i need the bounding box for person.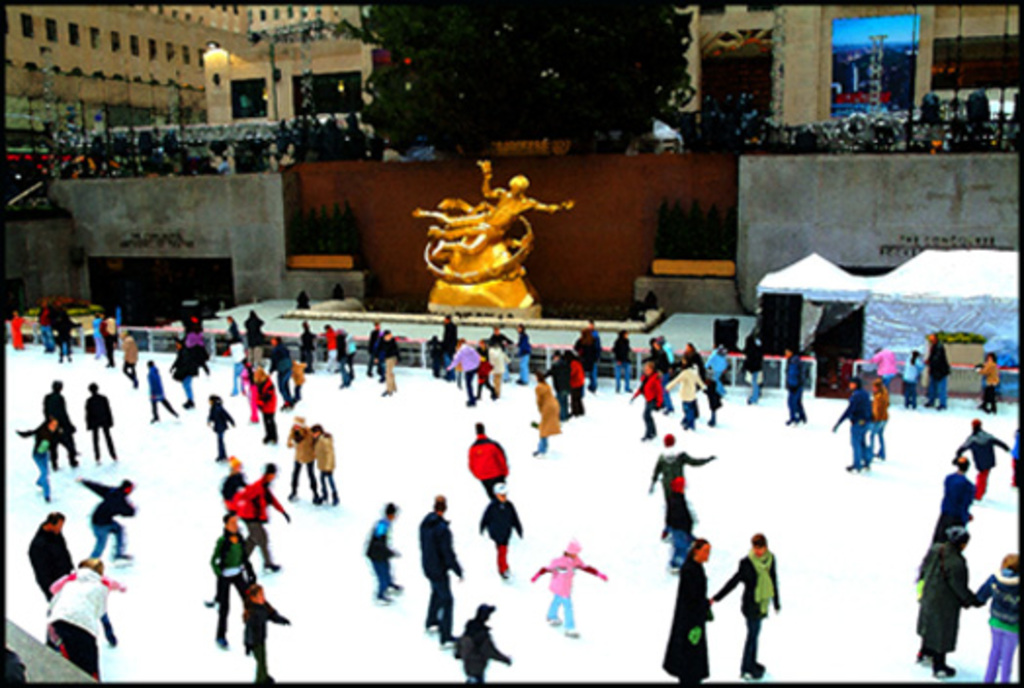
Here it is: <region>608, 328, 627, 389</region>.
